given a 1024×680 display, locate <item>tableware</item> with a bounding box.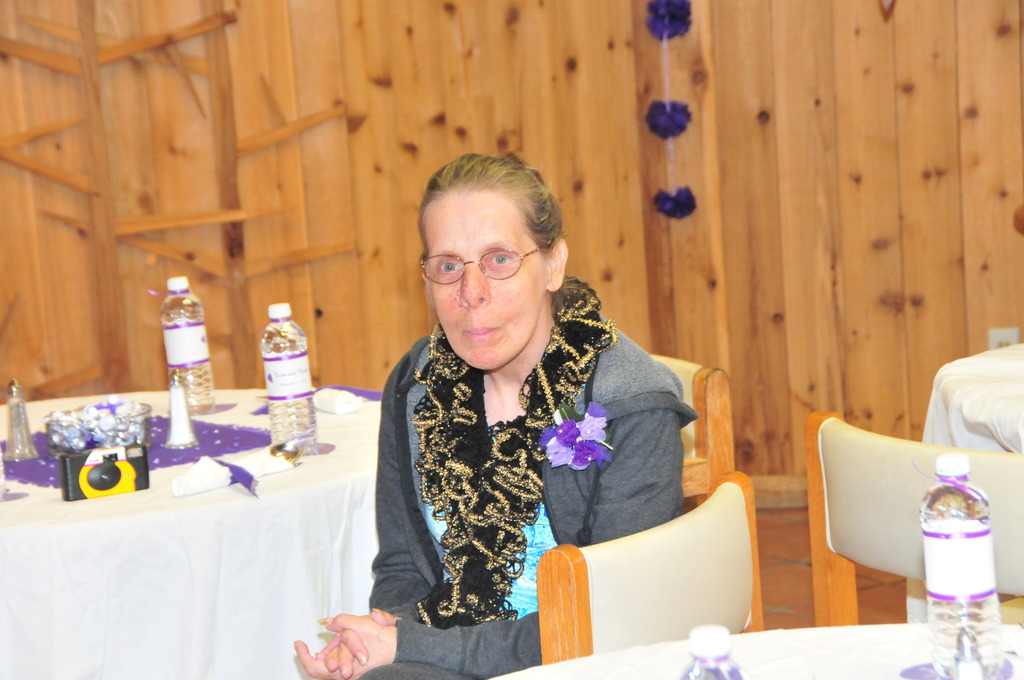
Located: [left=37, top=400, right=152, bottom=458].
